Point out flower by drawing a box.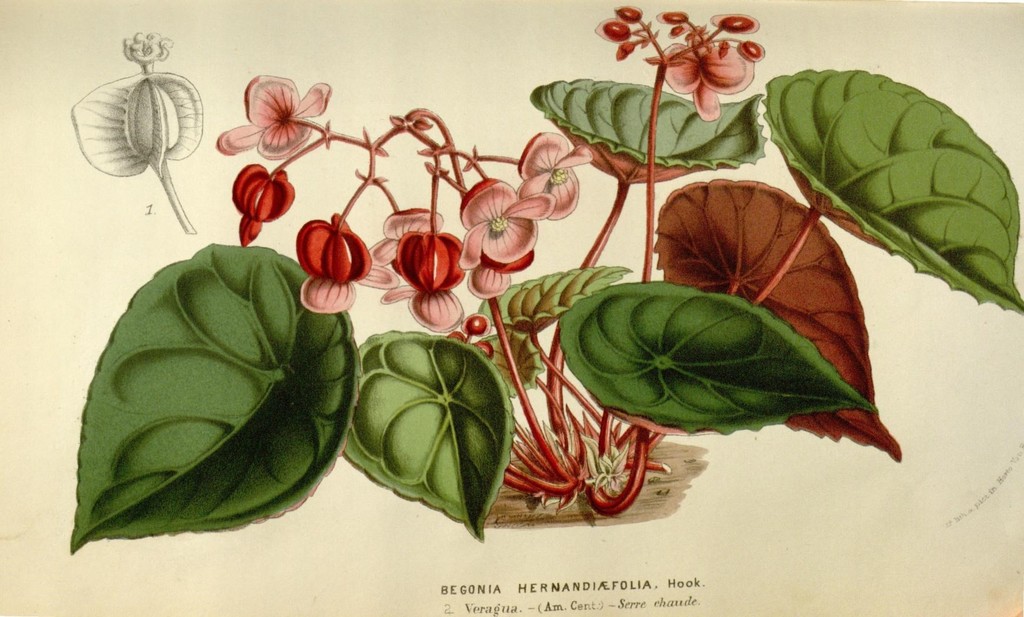
379/231/463/331.
